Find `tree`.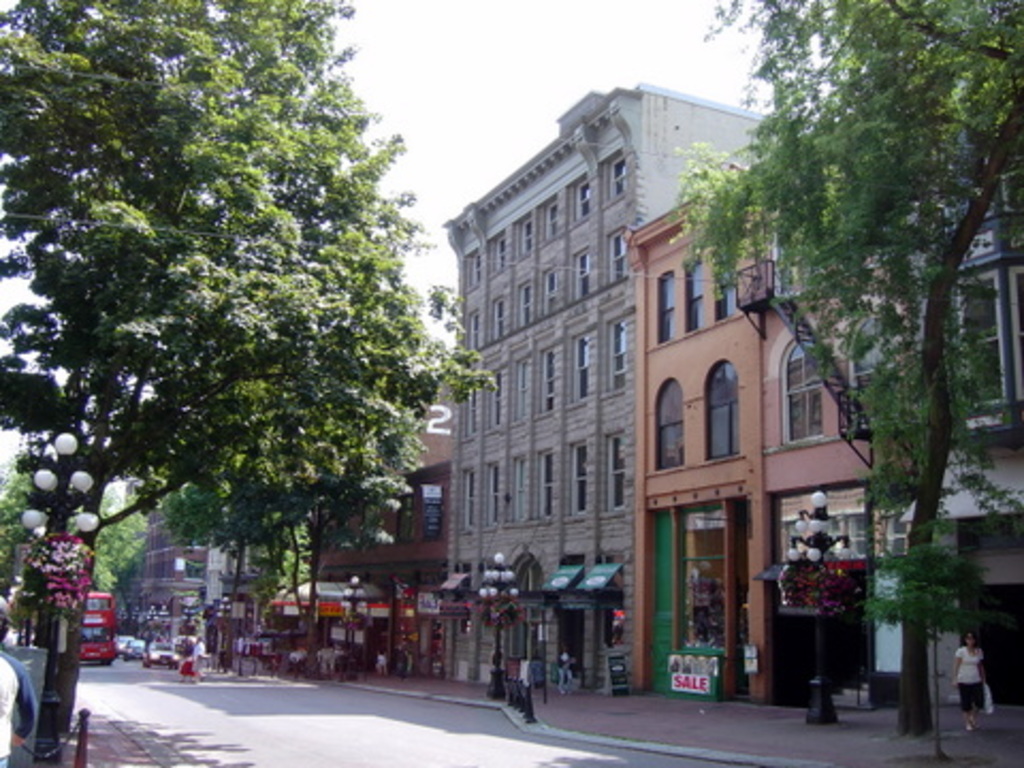
[657, 0, 1022, 738].
